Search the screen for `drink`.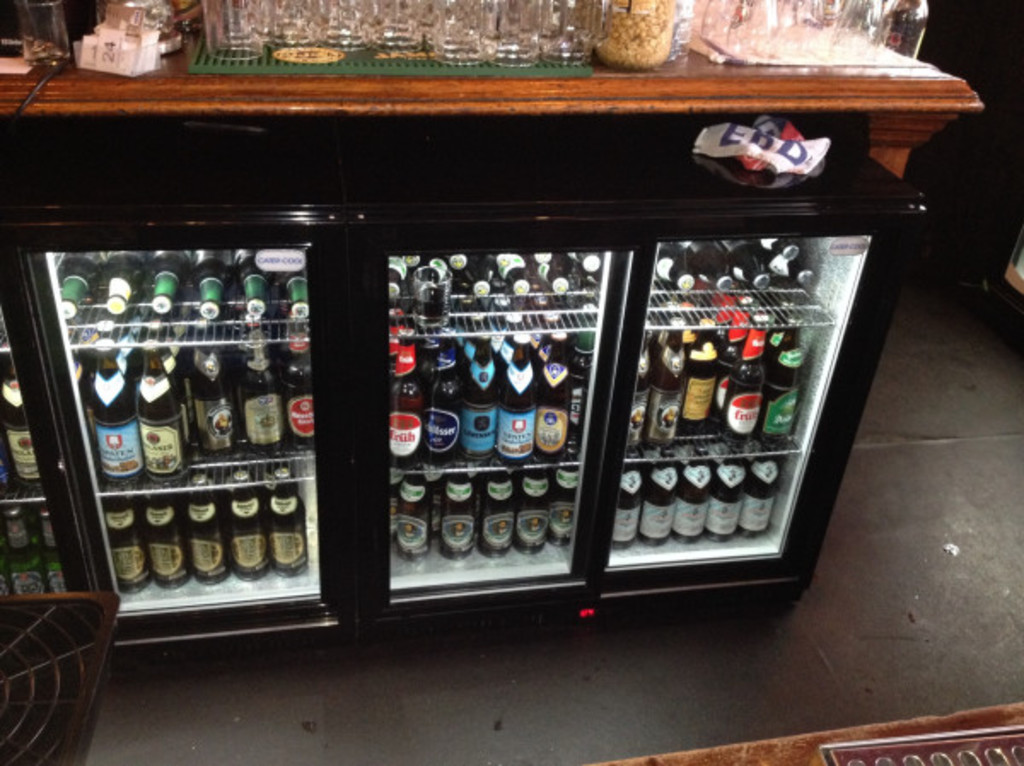
Found at <bbox>0, 365, 39, 481</bbox>.
